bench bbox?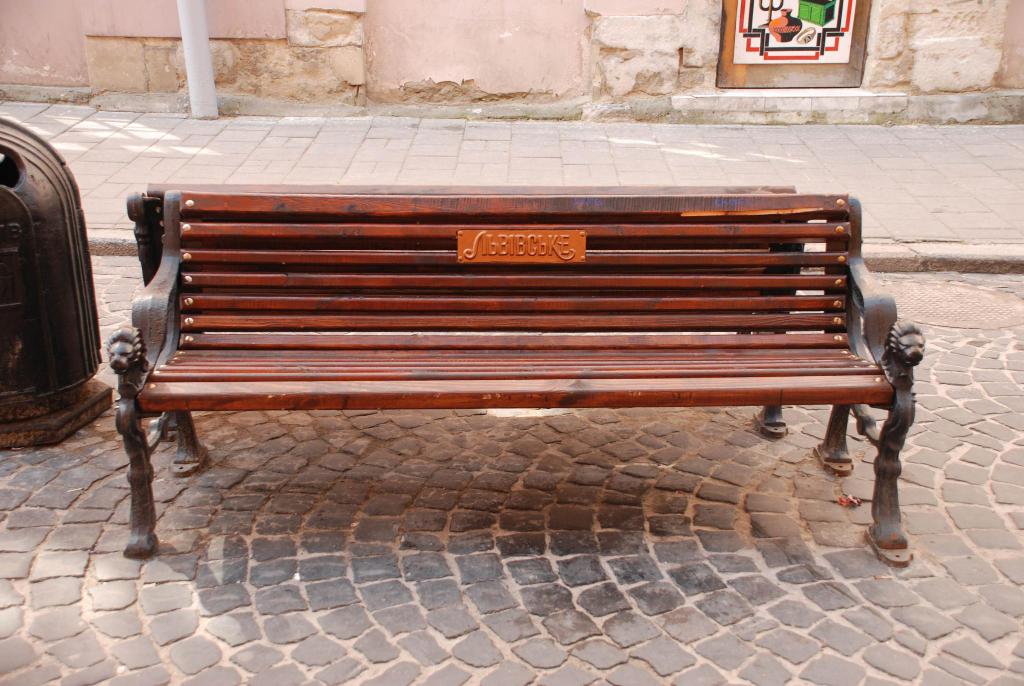
[x1=83, y1=189, x2=925, y2=550]
